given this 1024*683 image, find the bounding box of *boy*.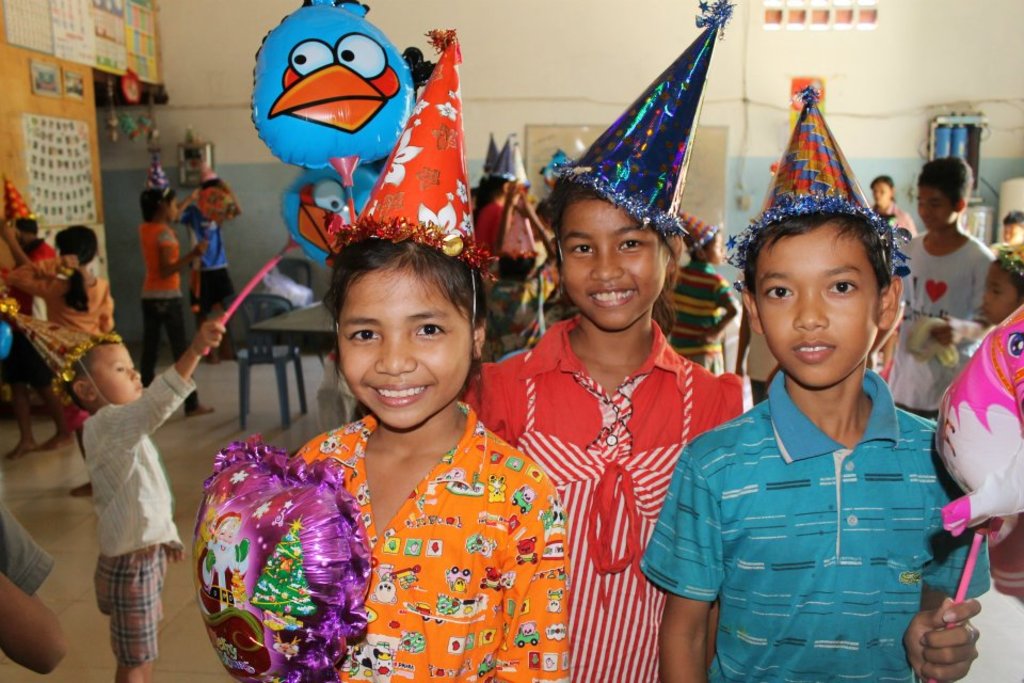
<region>879, 150, 997, 420</region>.
